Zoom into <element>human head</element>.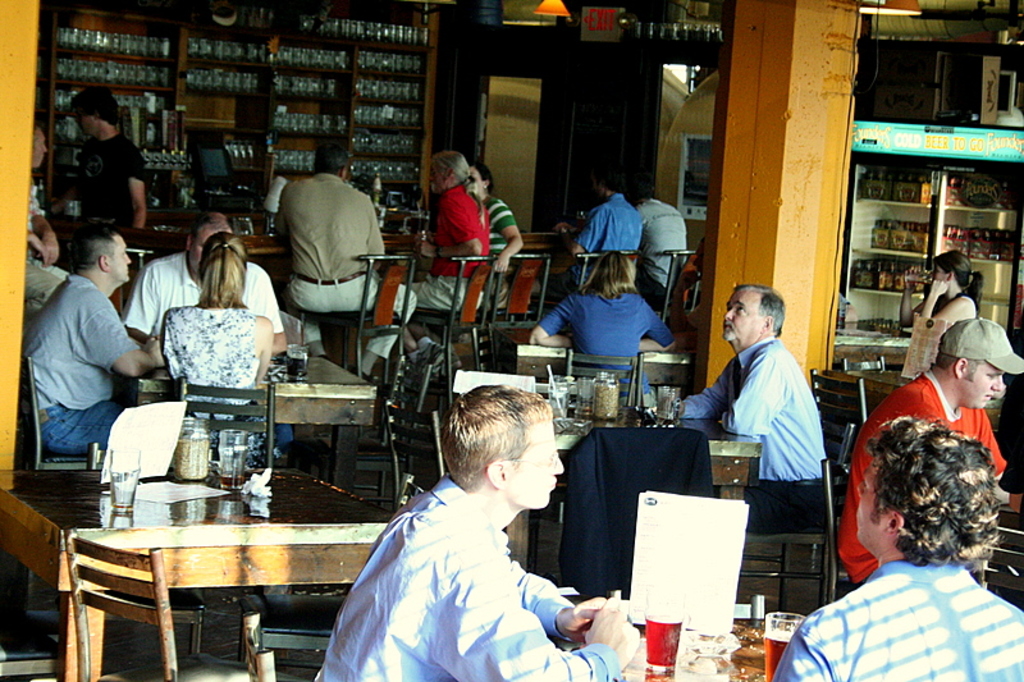
Zoom target: region(315, 145, 349, 177).
